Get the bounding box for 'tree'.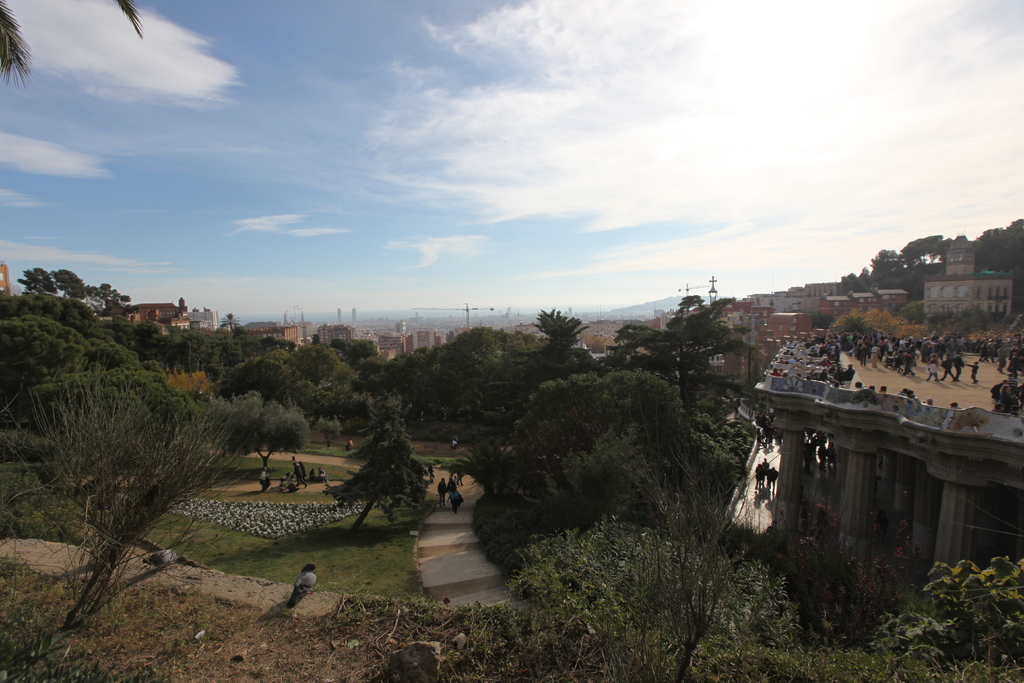
[178, 318, 221, 370].
